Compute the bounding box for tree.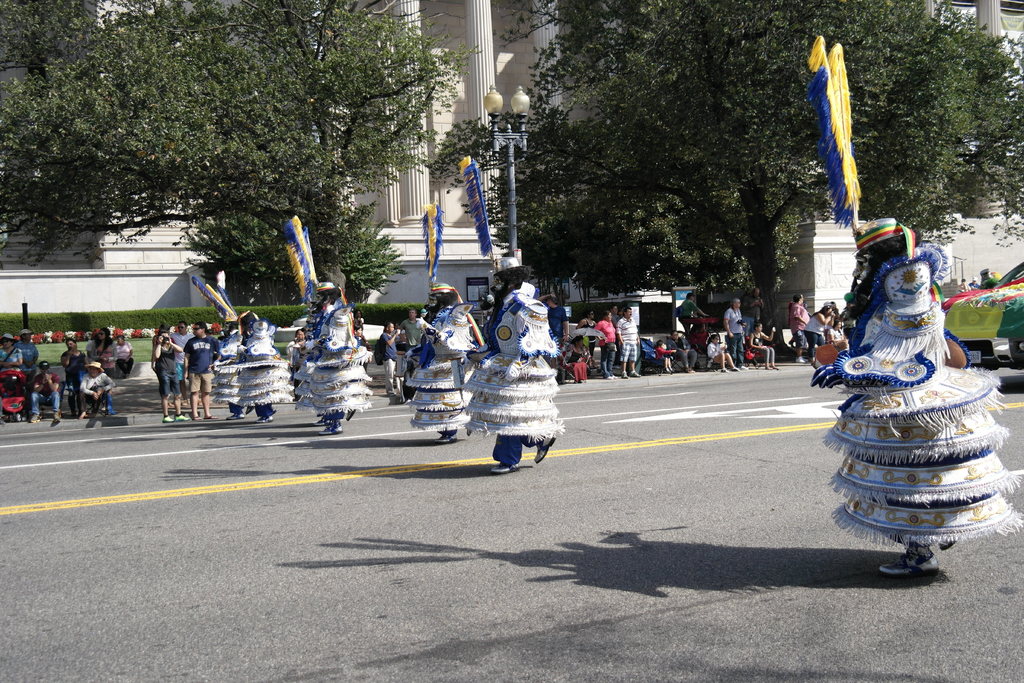
box=[515, 0, 1023, 344].
